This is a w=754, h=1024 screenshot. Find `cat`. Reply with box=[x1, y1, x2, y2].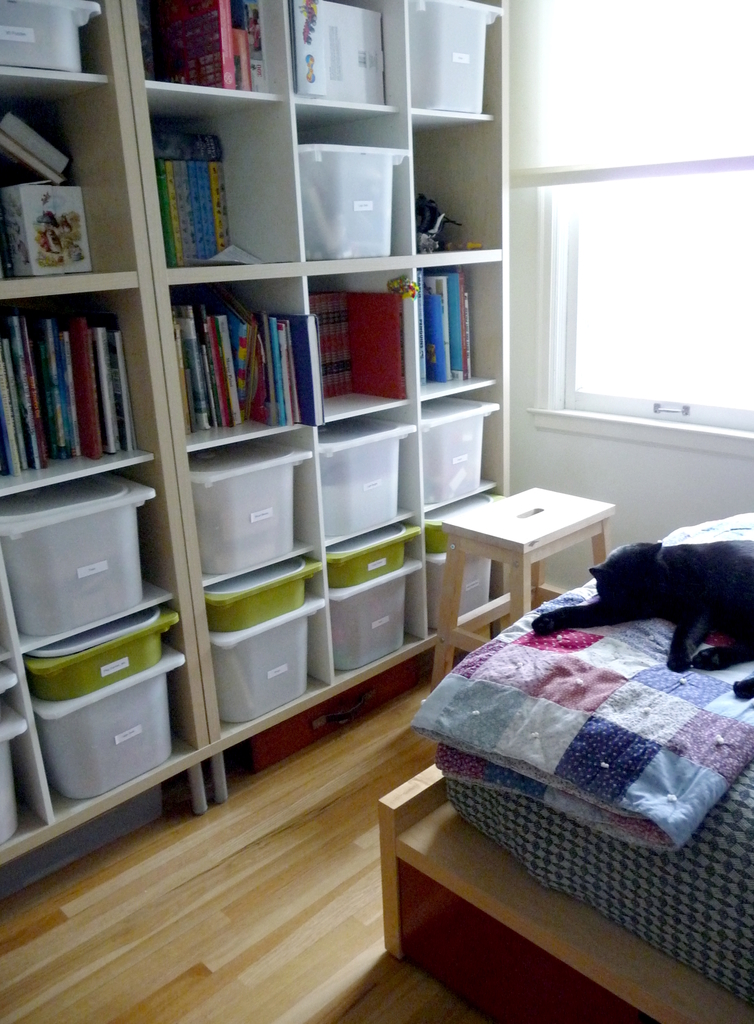
box=[533, 536, 753, 701].
